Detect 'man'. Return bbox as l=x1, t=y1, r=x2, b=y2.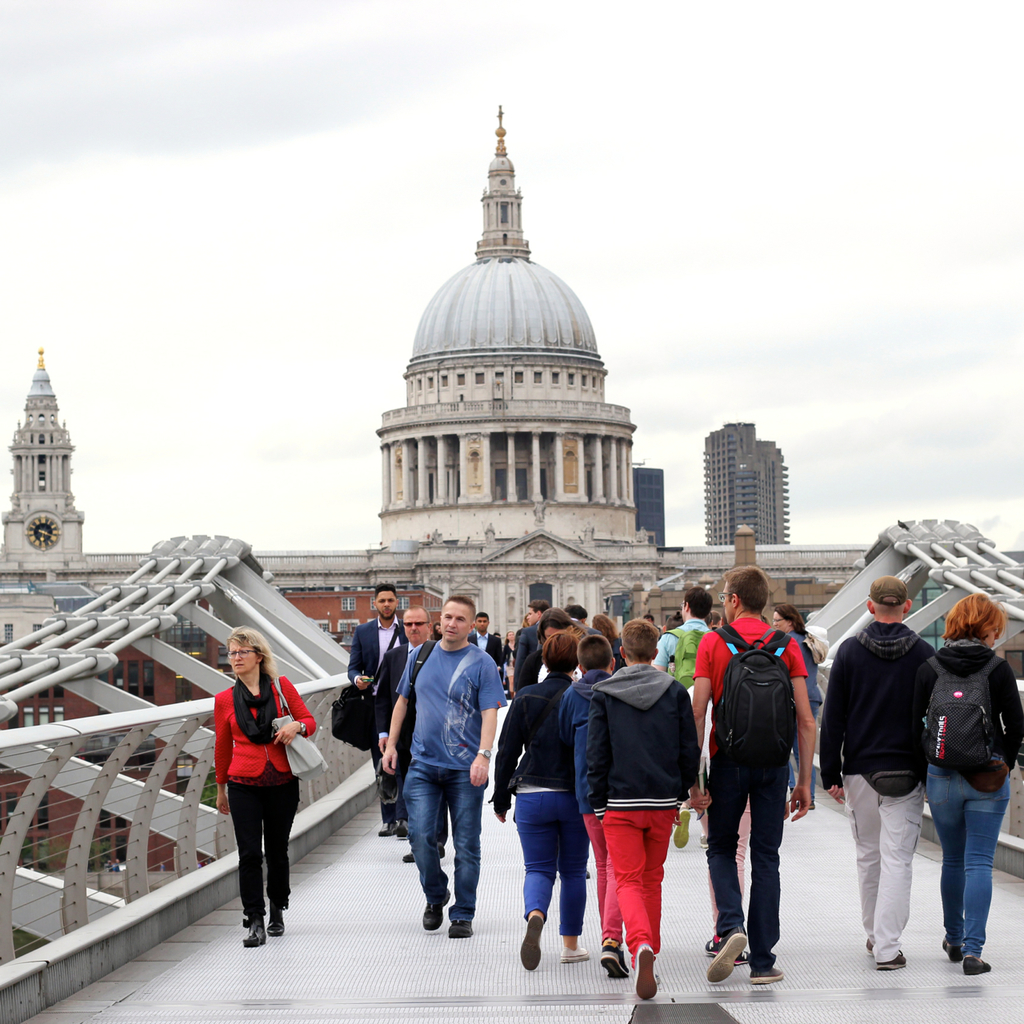
l=815, t=551, r=935, b=962.
